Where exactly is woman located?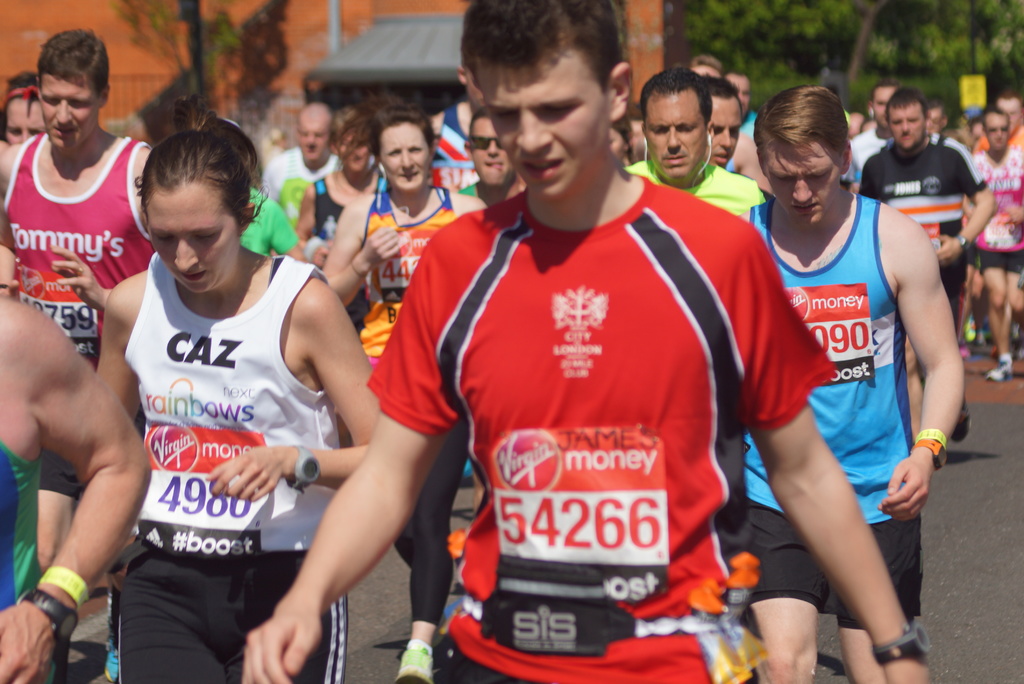
Its bounding box is x1=93, y1=105, x2=383, y2=683.
